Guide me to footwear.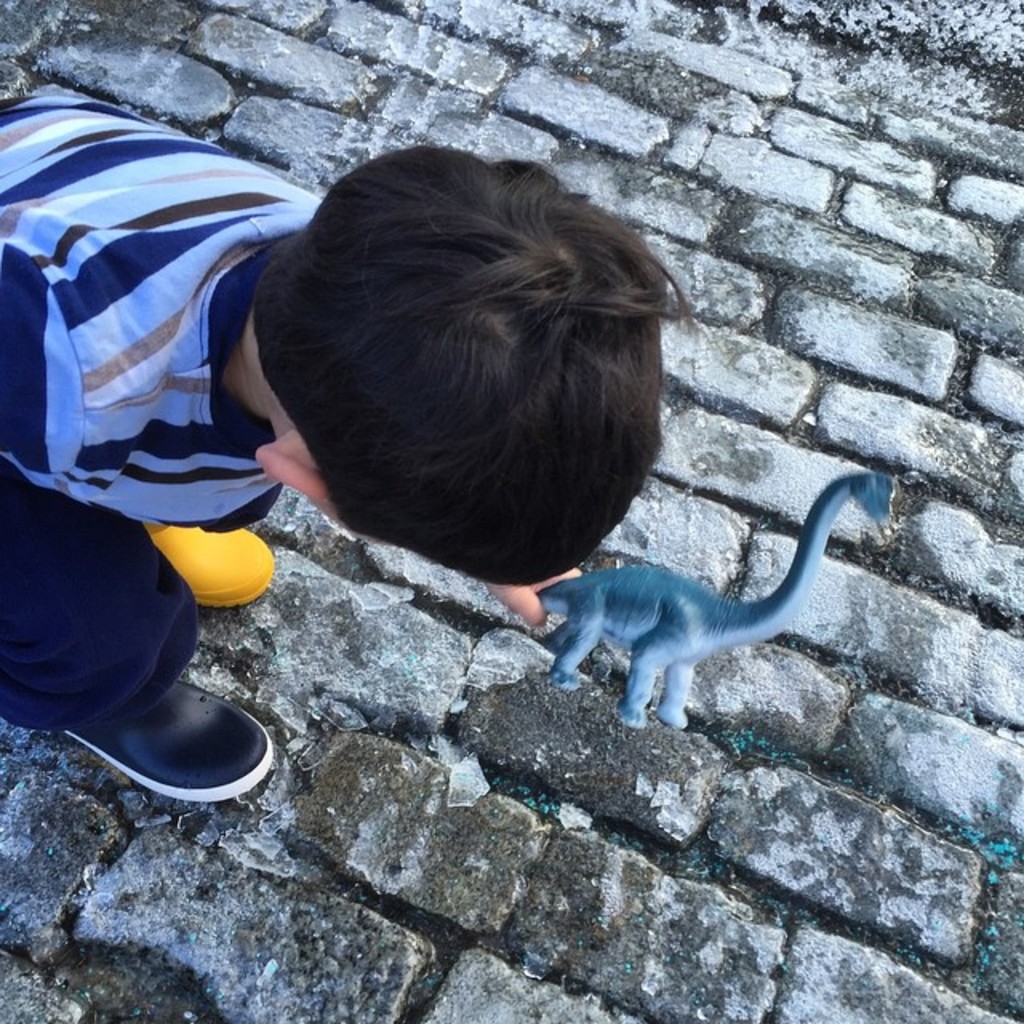
Guidance: [left=146, top=523, right=278, bottom=616].
